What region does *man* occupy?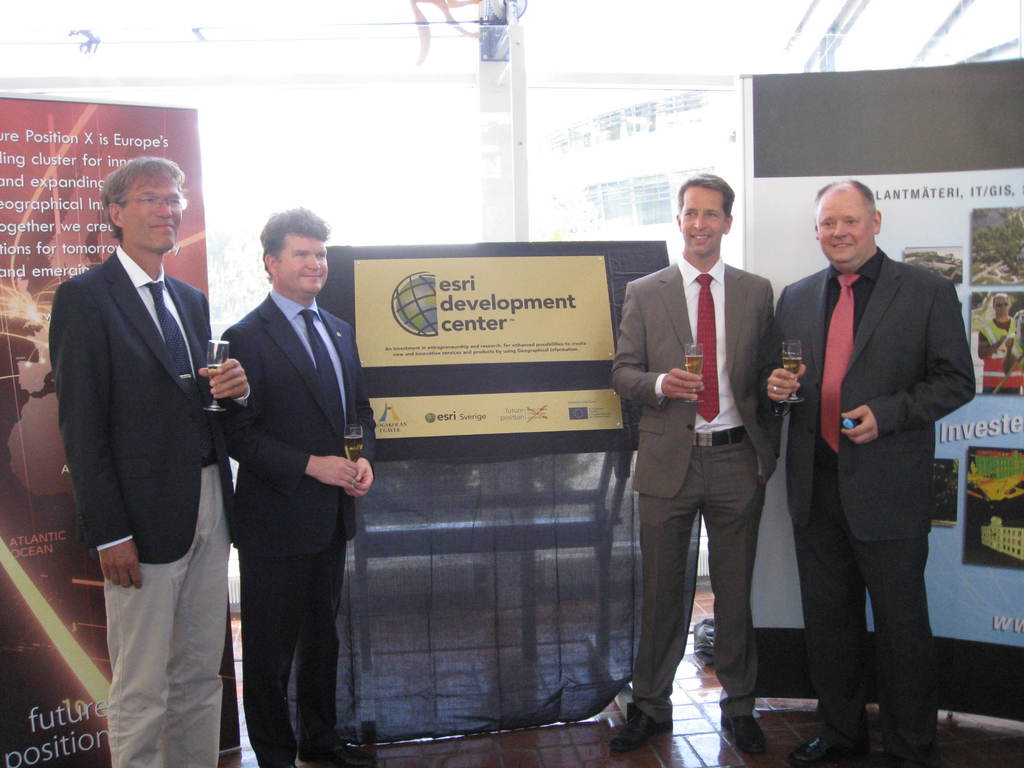
44:123:243:751.
